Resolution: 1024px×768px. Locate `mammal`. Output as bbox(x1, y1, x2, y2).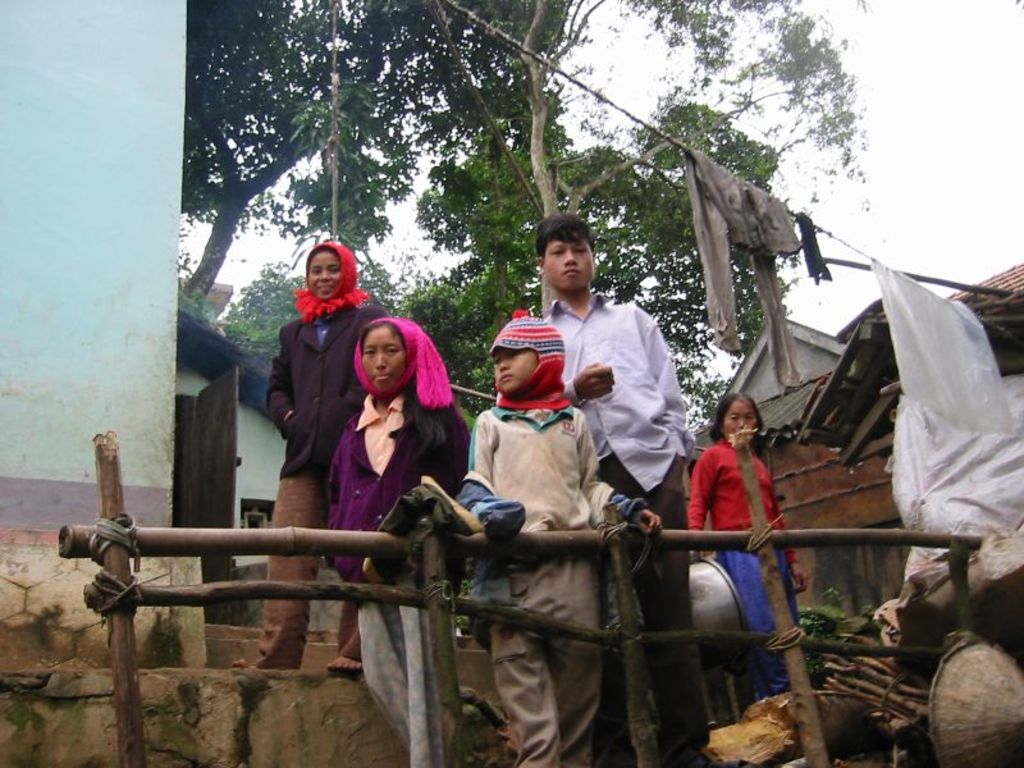
bbox(454, 301, 657, 767).
